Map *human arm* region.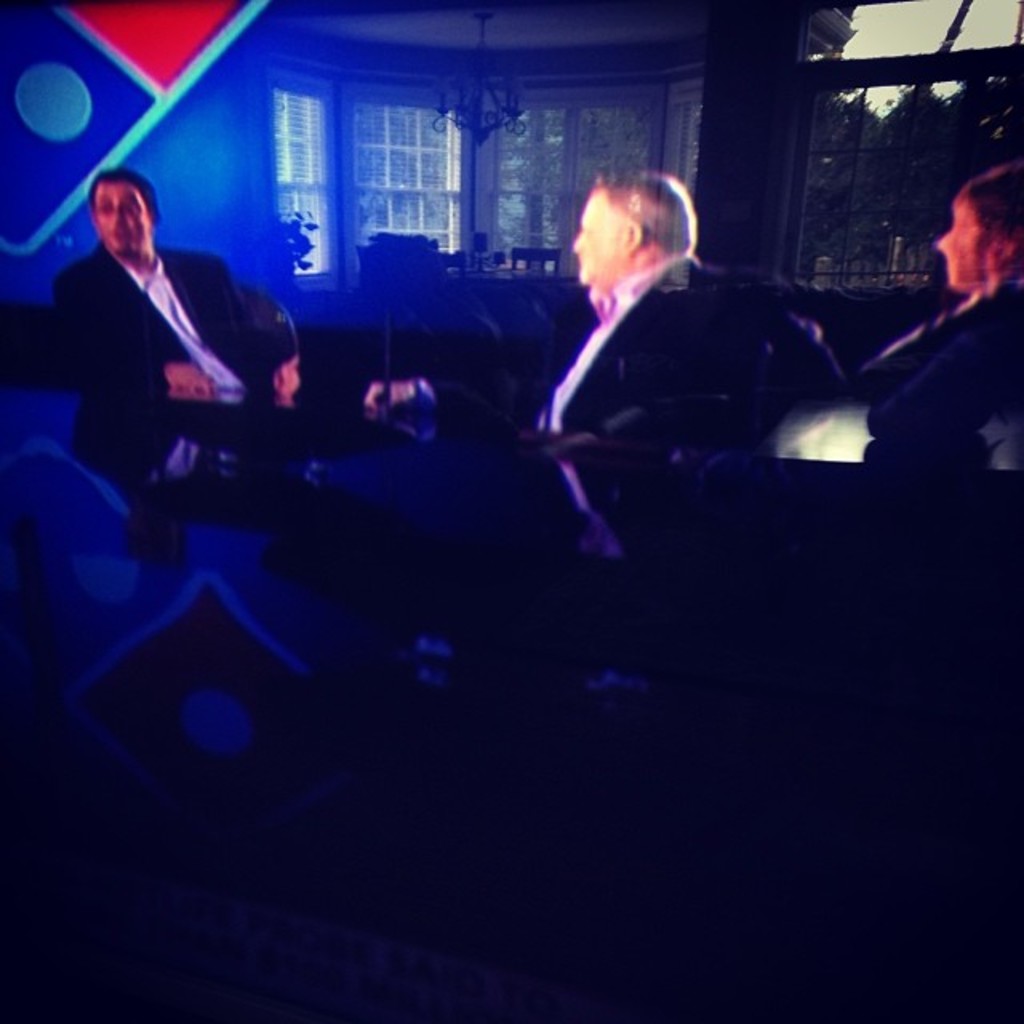
Mapped to [48, 274, 216, 402].
